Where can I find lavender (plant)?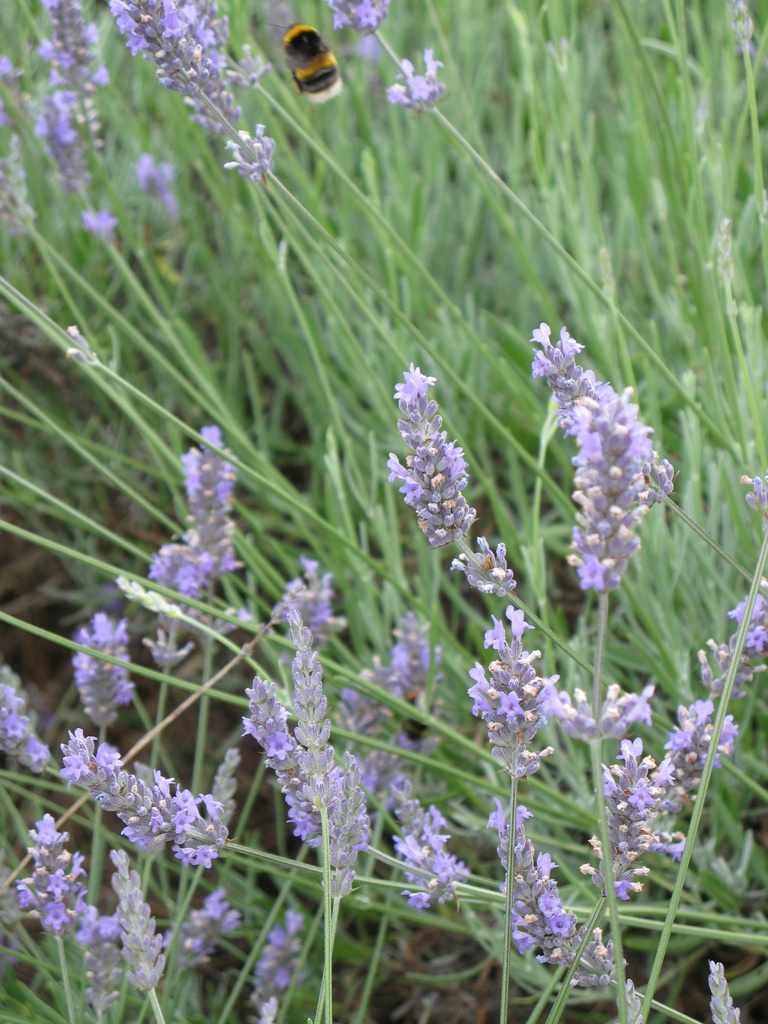
You can find it at l=182, t=428, r=236, b=840.
